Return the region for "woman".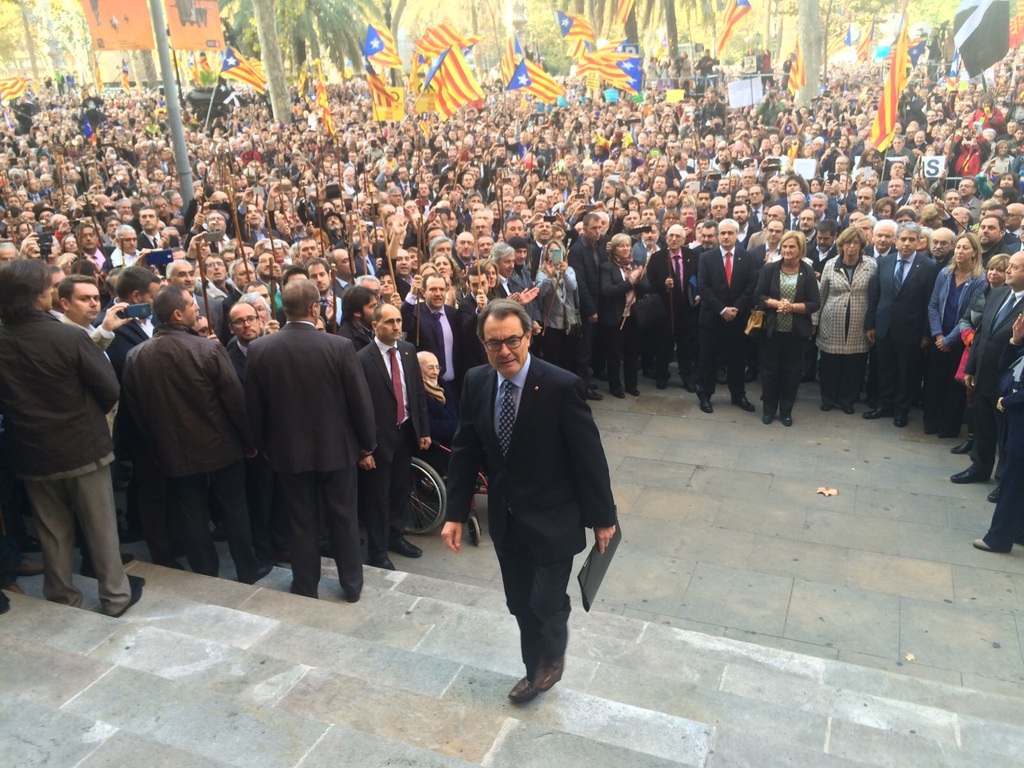
(803,179,826,196).
